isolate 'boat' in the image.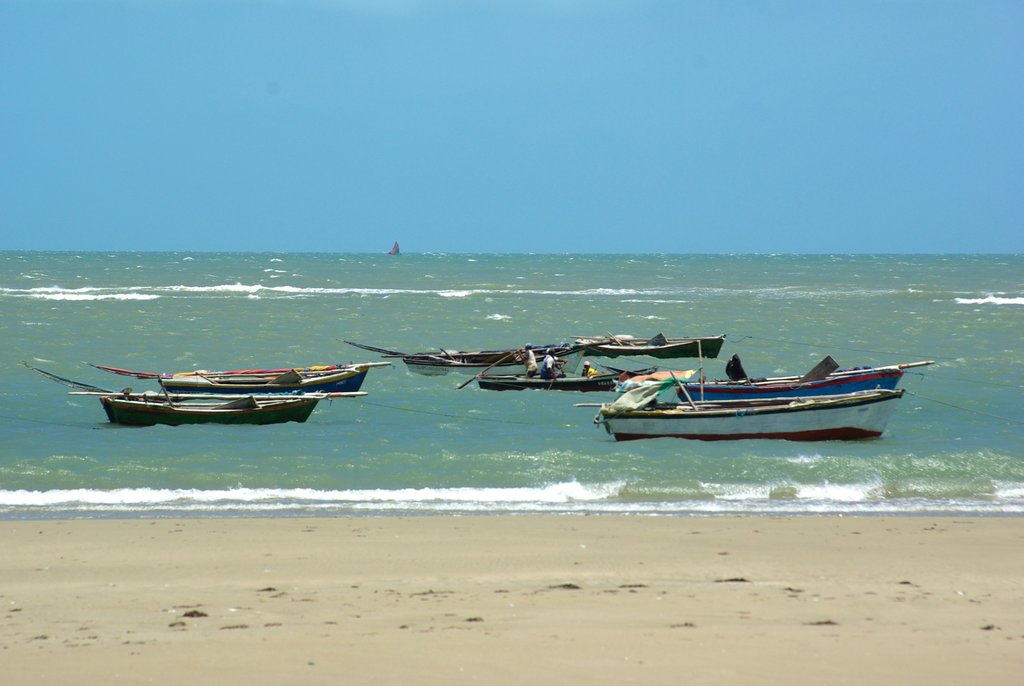
Isolated region: locate(611, 359, 906, 407).
